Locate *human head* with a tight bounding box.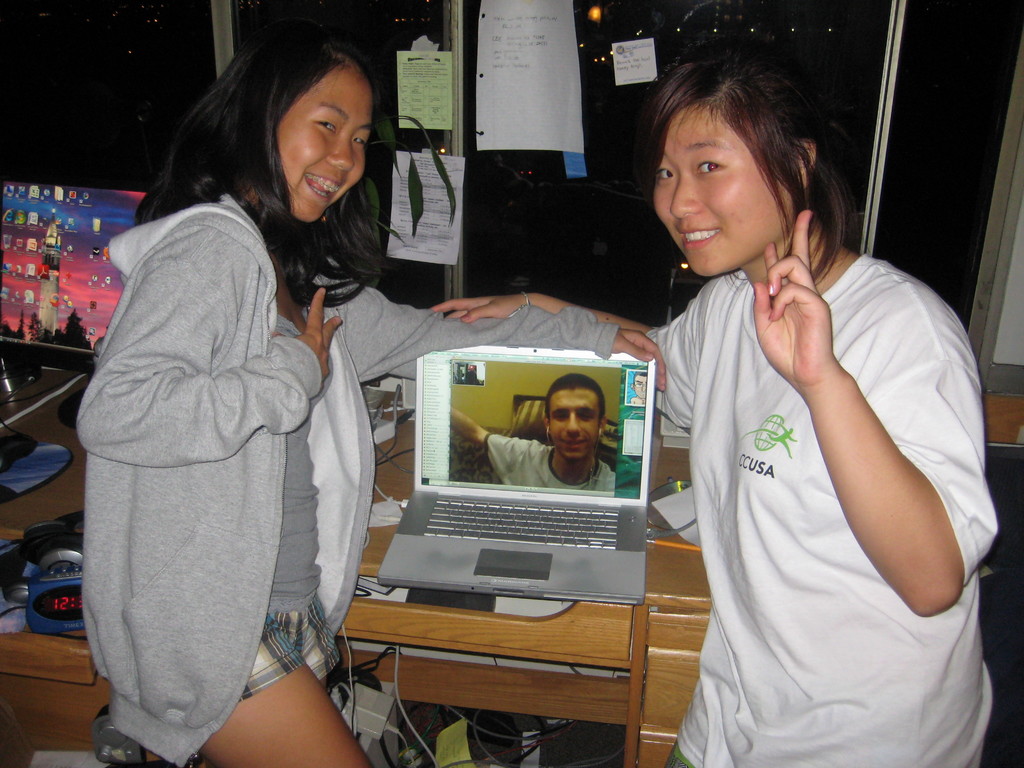
[x1=648, y1=50, x2=833, y2=284].
